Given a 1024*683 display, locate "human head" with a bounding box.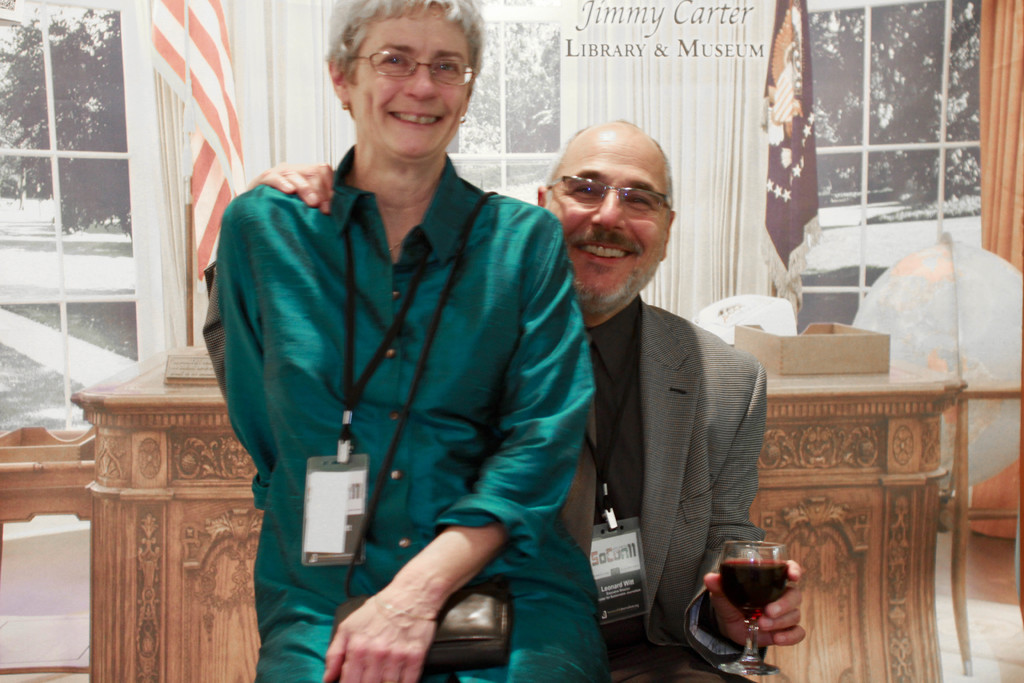
Located: l=538, t=113, r=686, b=268.
